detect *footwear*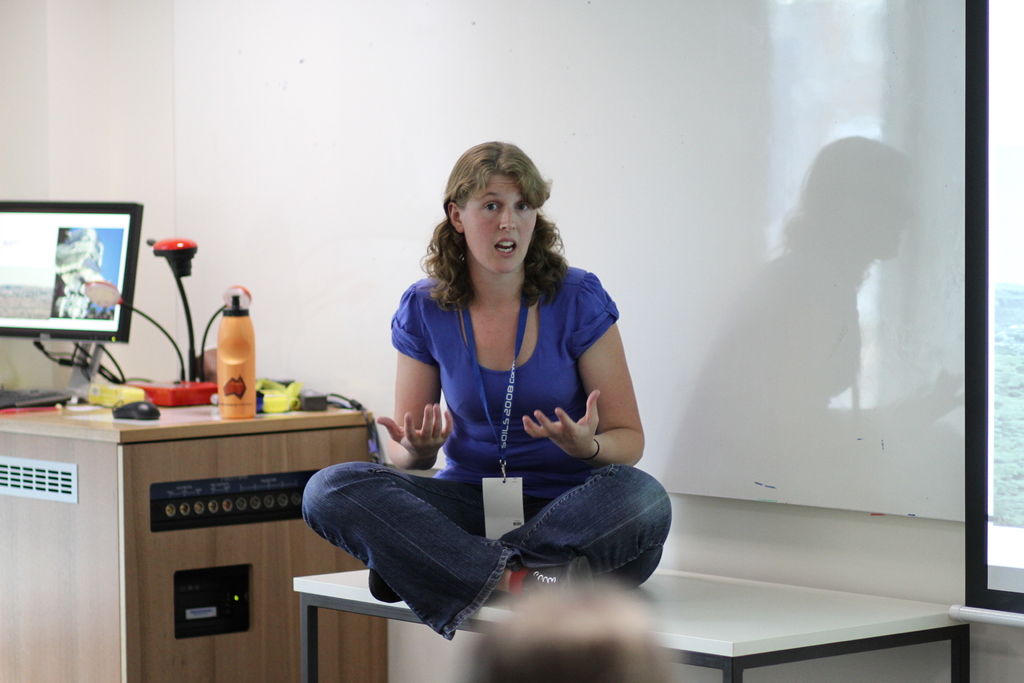
bbox=(524, 558, 593, 604)
